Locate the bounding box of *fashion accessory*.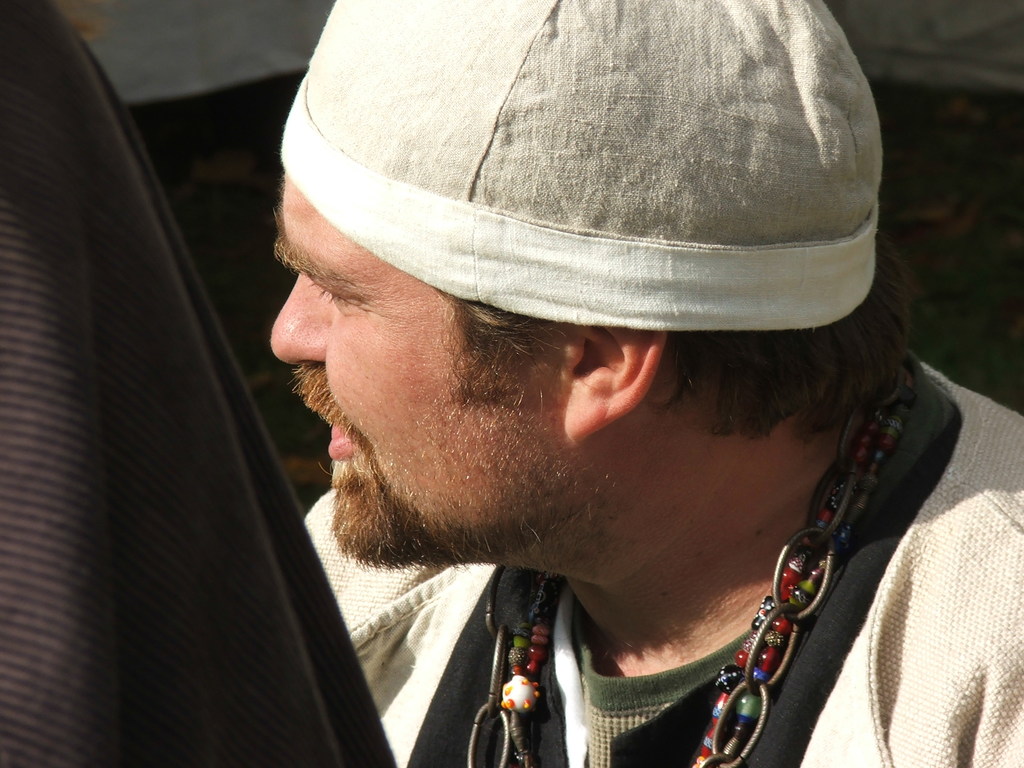
Bounding box: crop(467, 343, 922, 767).
